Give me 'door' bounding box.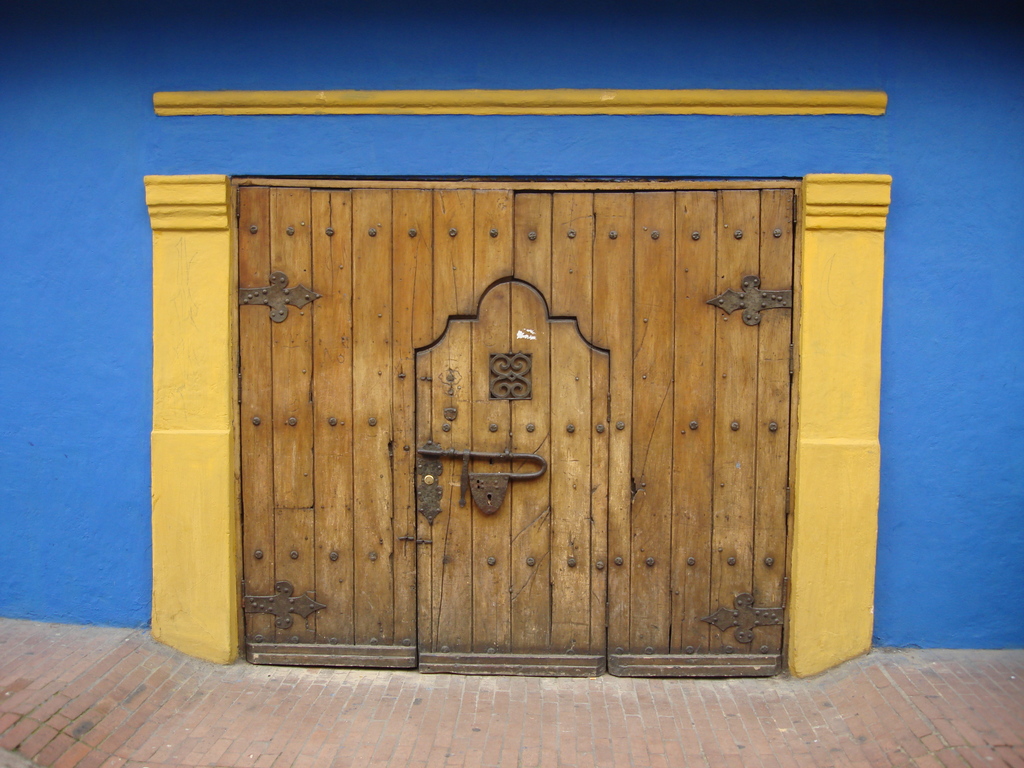
region(412, 277, 618, 678).
